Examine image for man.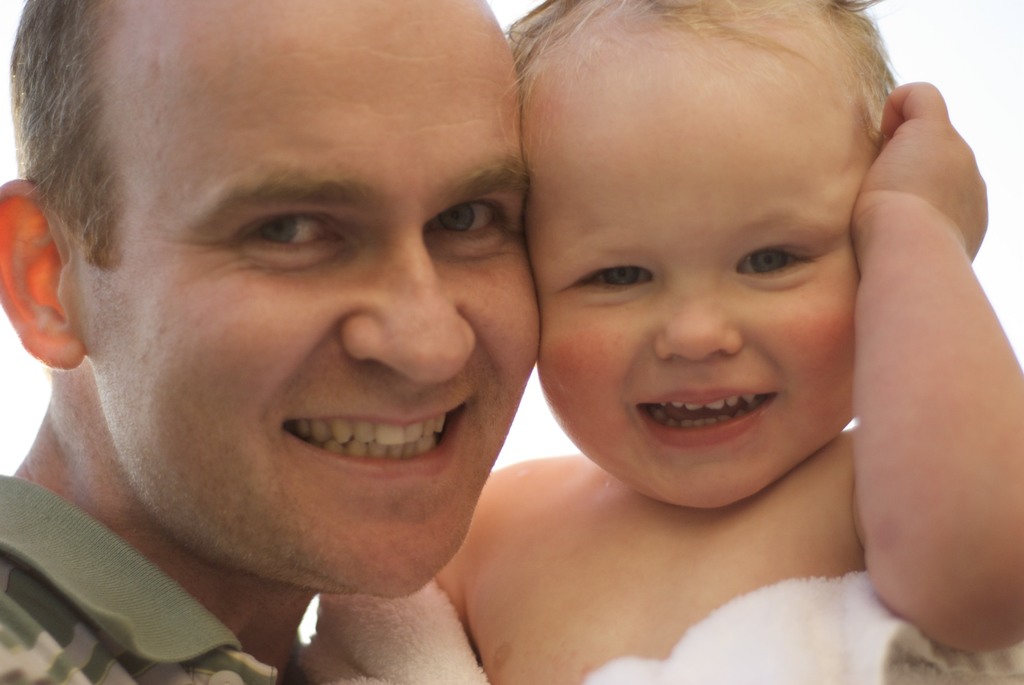
Examination result: region(32, 14, 680, 679).
